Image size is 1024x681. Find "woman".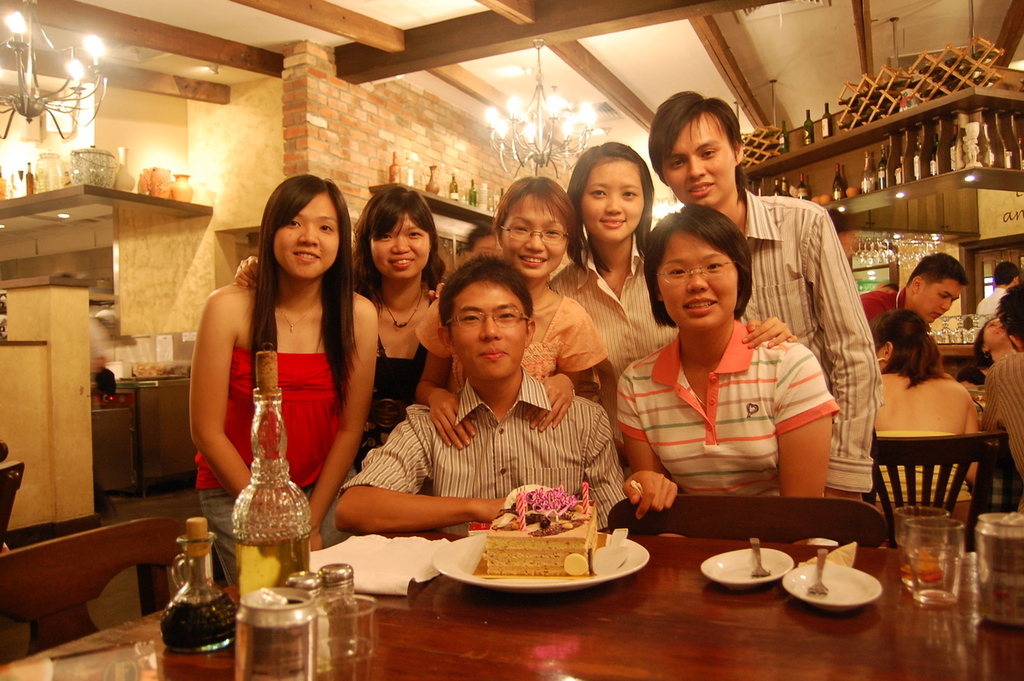
547,139,796,430.
